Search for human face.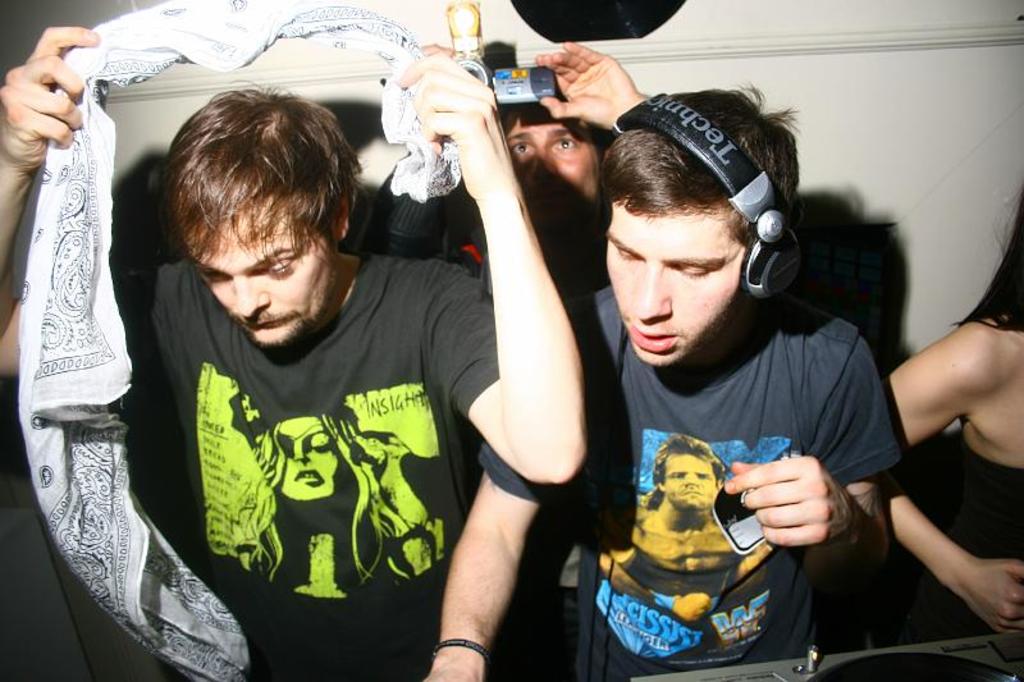
Found at [280,413,334,496].
